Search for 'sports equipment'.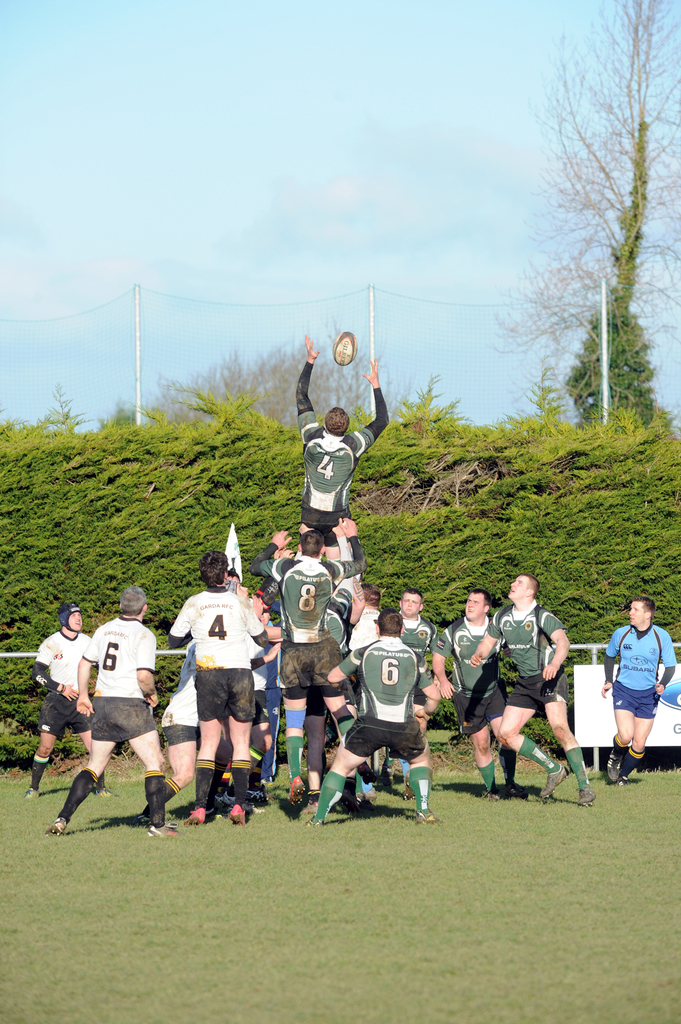
Found at [left=57, top=599, right=81, bottom=634].
